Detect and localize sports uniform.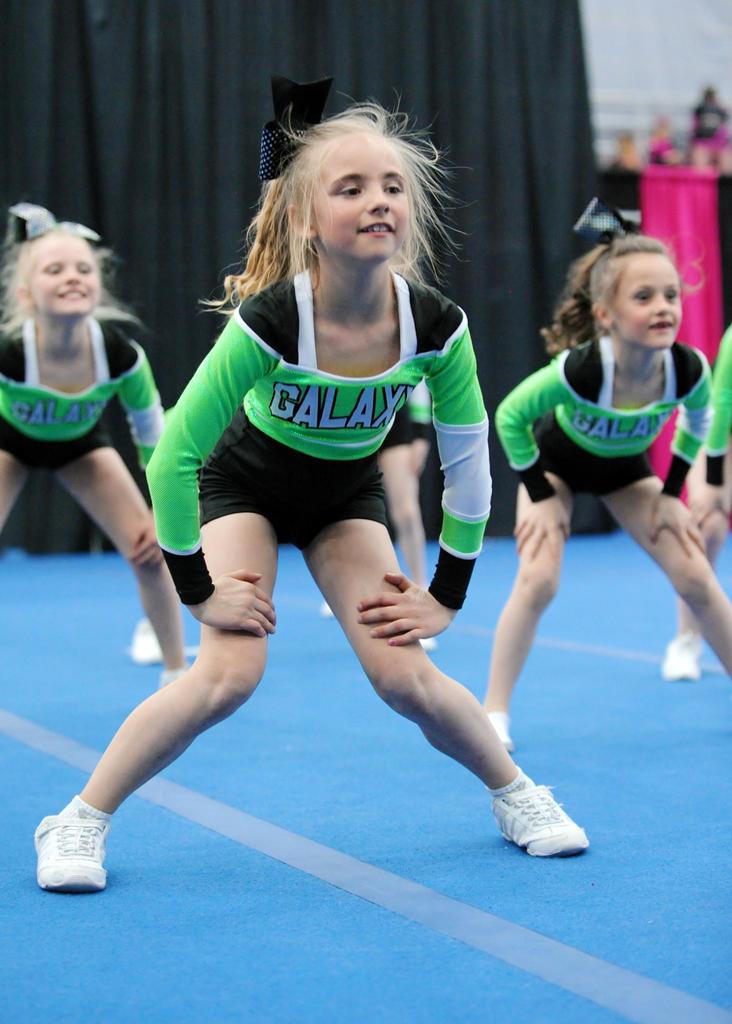
Localized at crop(0, 319, 176, 477).
